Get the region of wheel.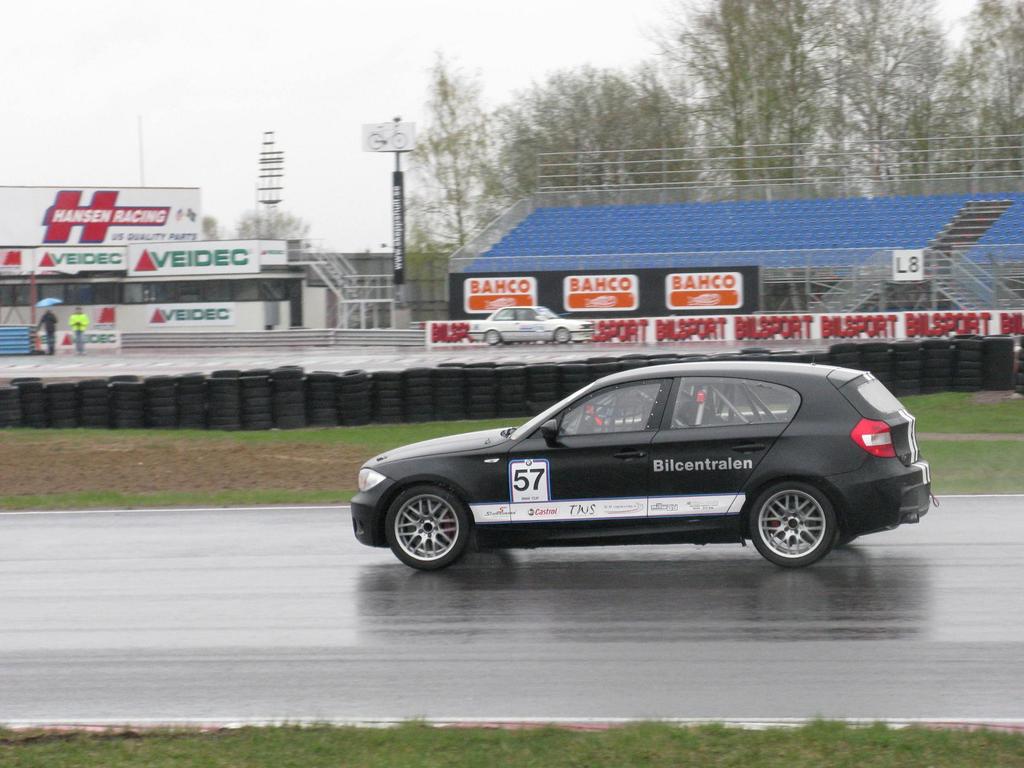
[x1=385, y1=483, x2=476, y2=572].
